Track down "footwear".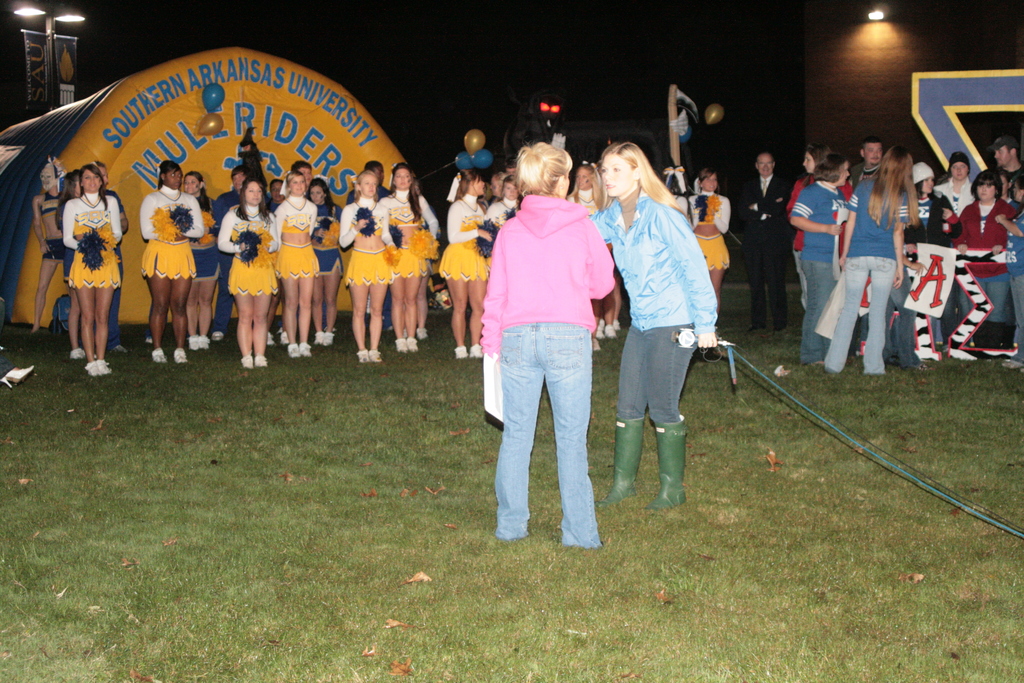
Tracked to 407, 340, 420, 354.
